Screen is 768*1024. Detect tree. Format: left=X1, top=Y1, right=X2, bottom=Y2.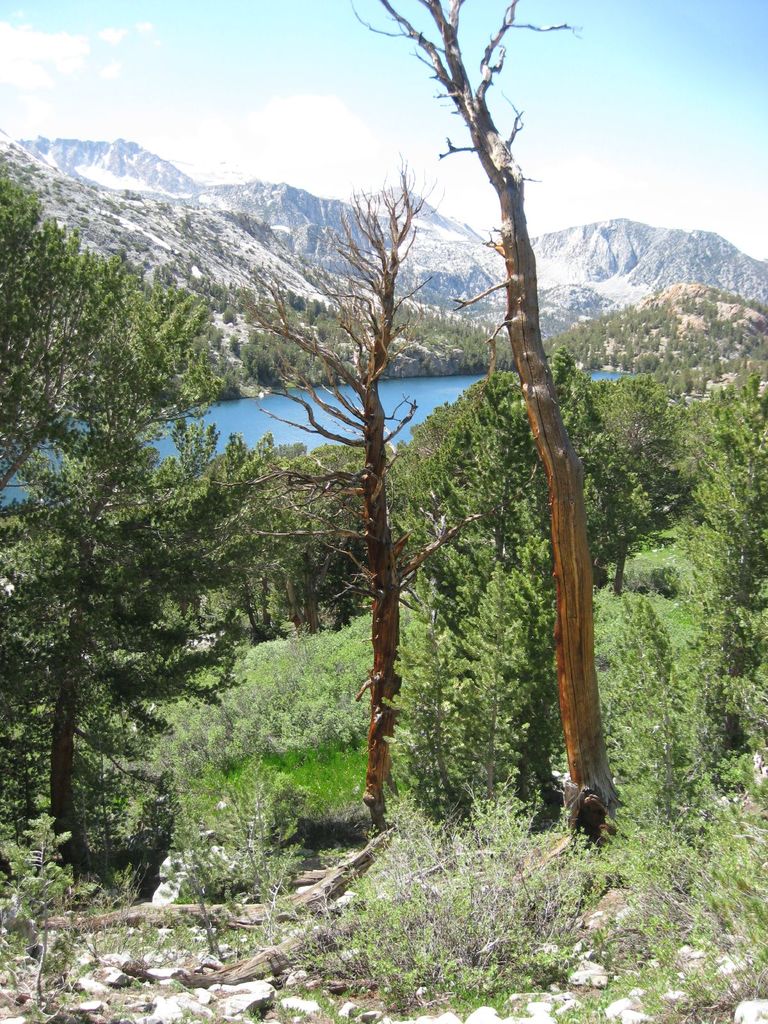
left=154, top=433, right=373, bottom=639.
